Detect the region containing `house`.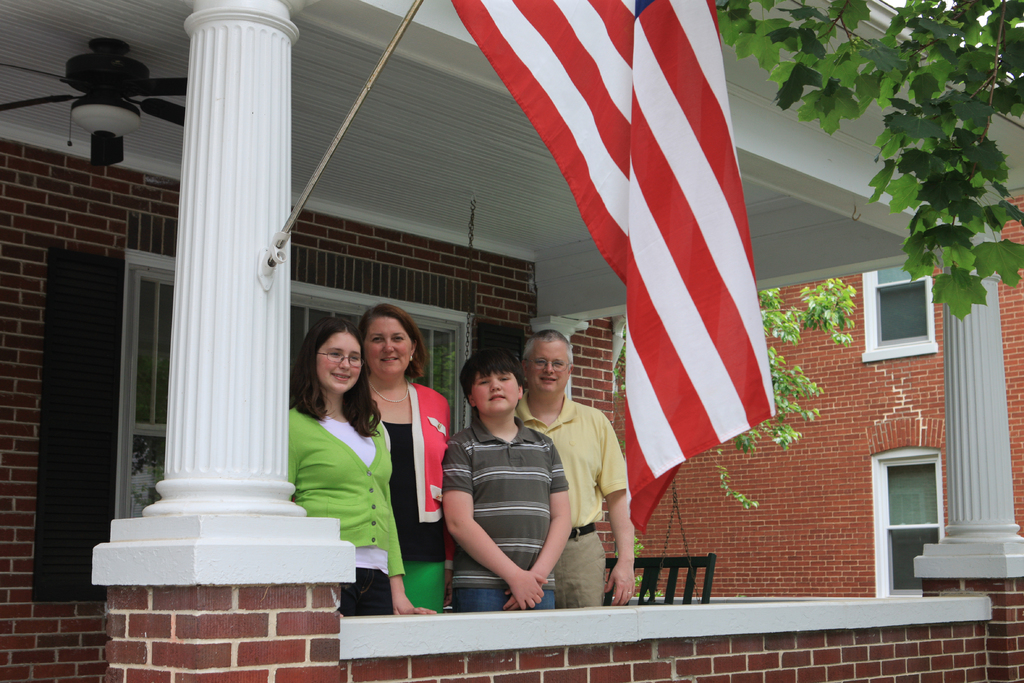
630,194,1023,593.
